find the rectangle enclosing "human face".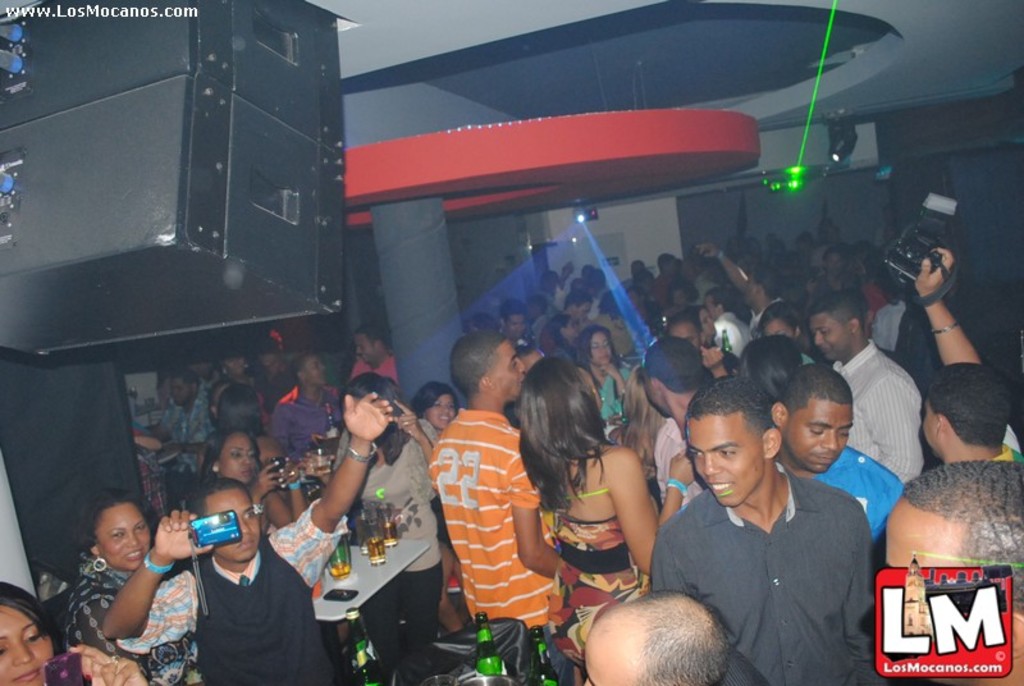
select_region(883, 493, 988, 685).
